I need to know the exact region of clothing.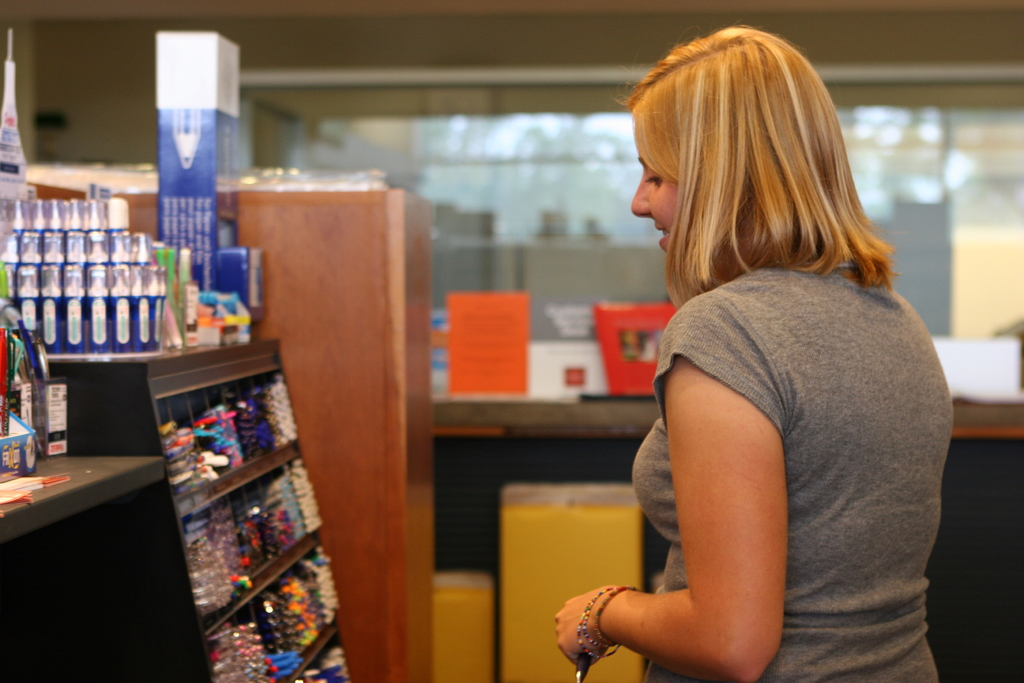
Region: {"x1": 597, "y1": 187, "x2": 956, "y2": 661}.
